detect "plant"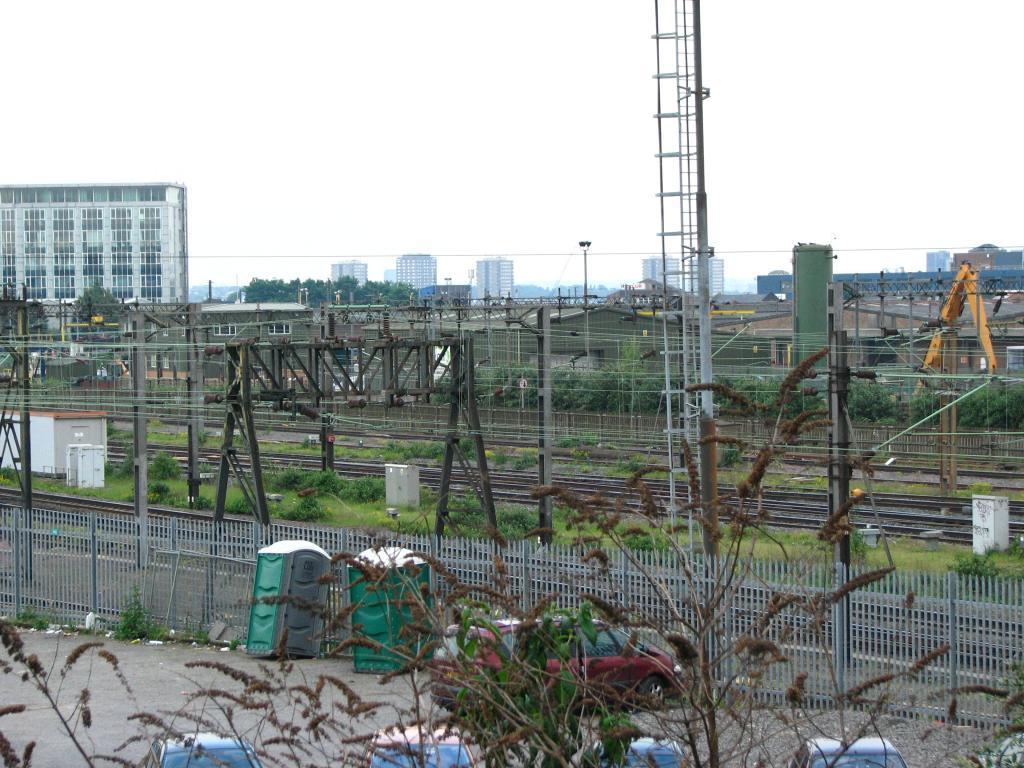
detection(260, 464, 398, 494)
